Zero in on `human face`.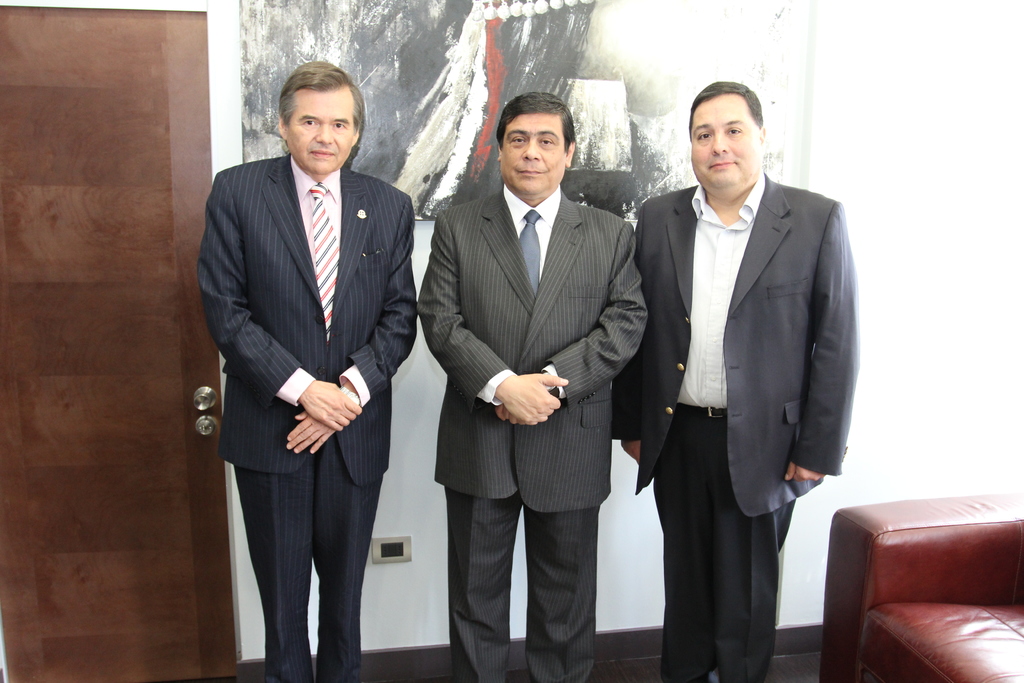
Zeroed in: left=284, top=89, right=358, bottom=179.
